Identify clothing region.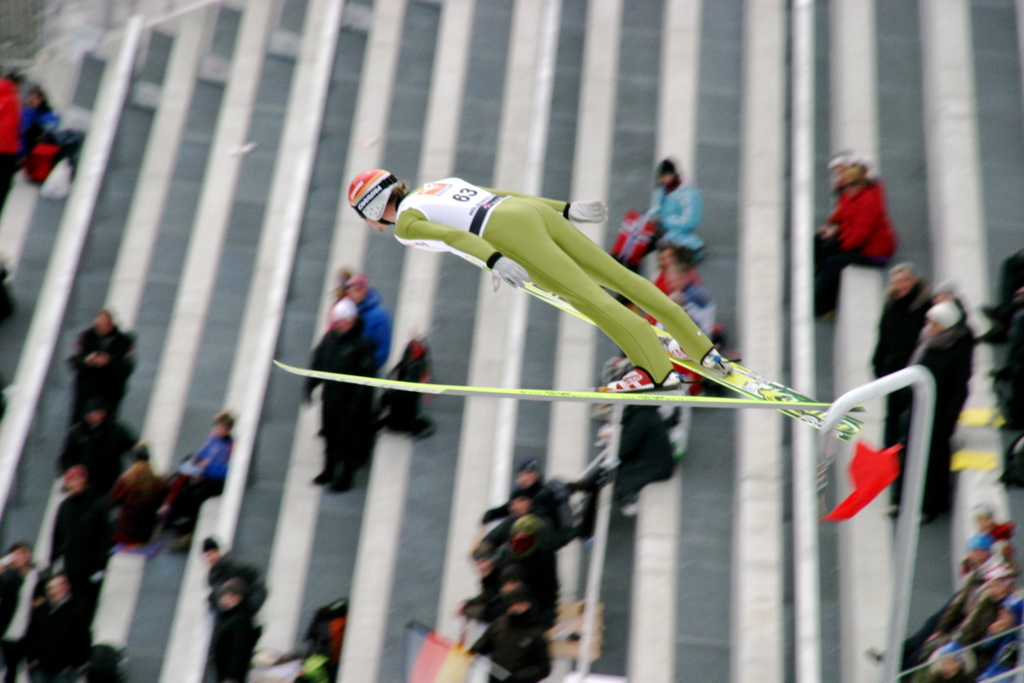
Region: <bbox>355, 284, 395, 372</bbox>.
